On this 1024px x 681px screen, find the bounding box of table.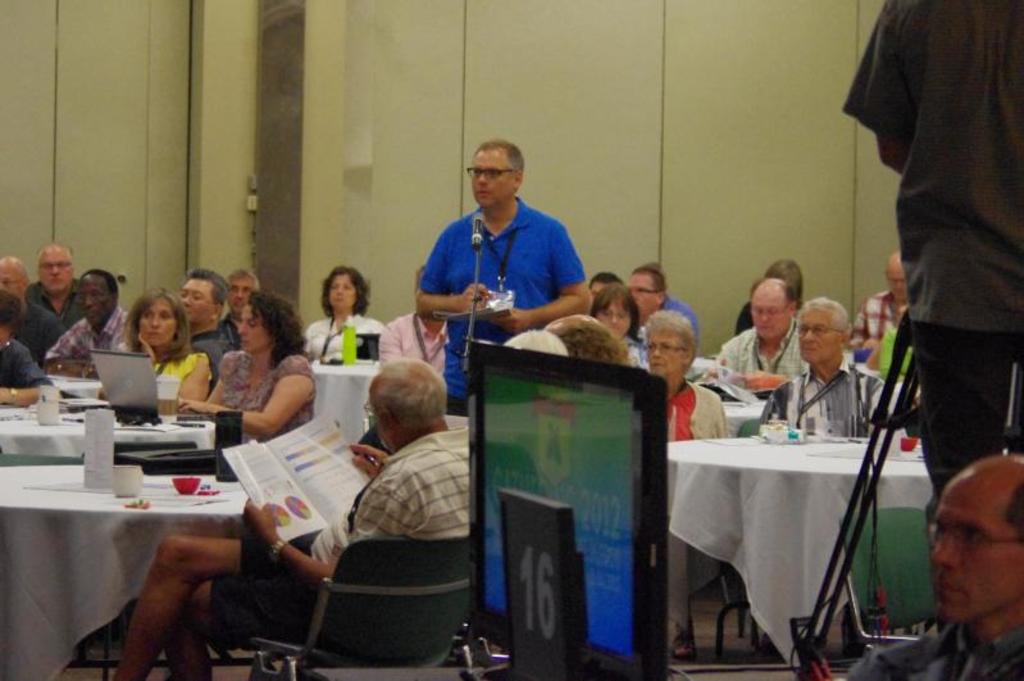
Bounding box: left=0, top=462, right=246, bottom=680.
